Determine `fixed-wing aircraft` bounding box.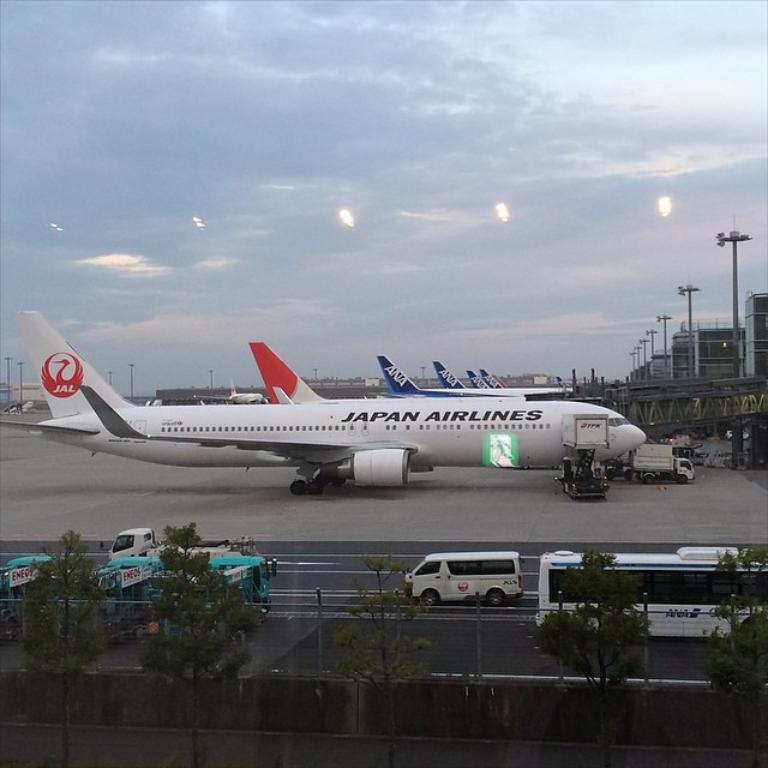
Determined: locate(469, 374, 485, 389).
